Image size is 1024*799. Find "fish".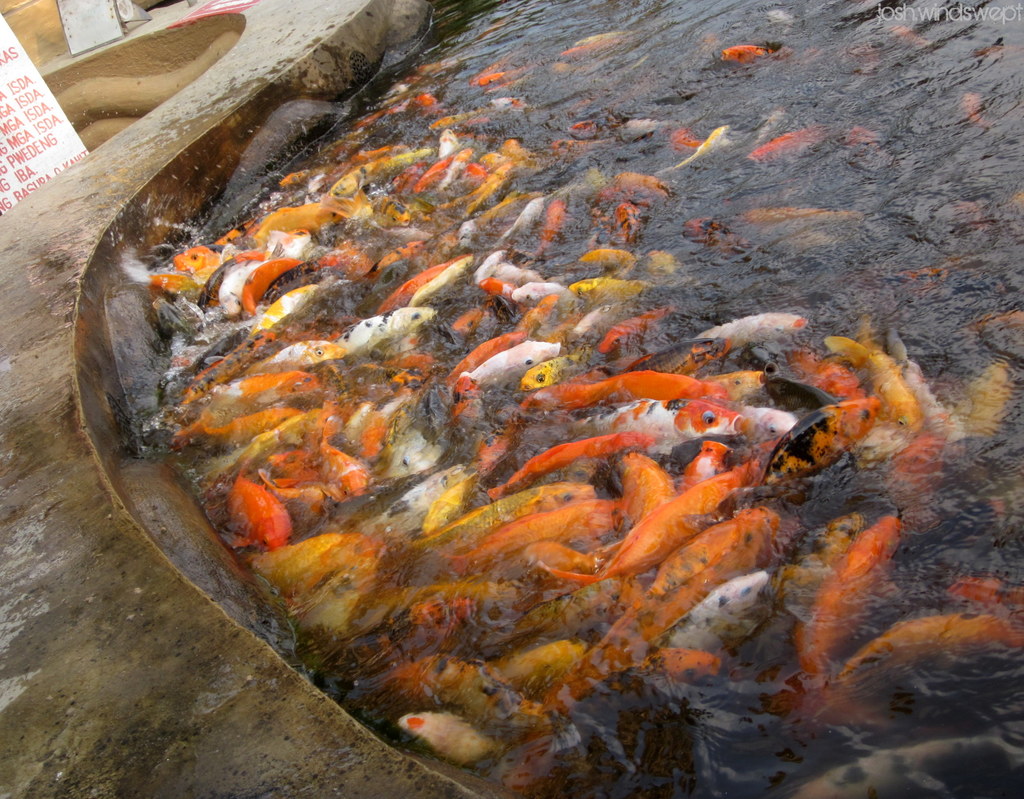
bbox=[796, 503, 905, 682].
